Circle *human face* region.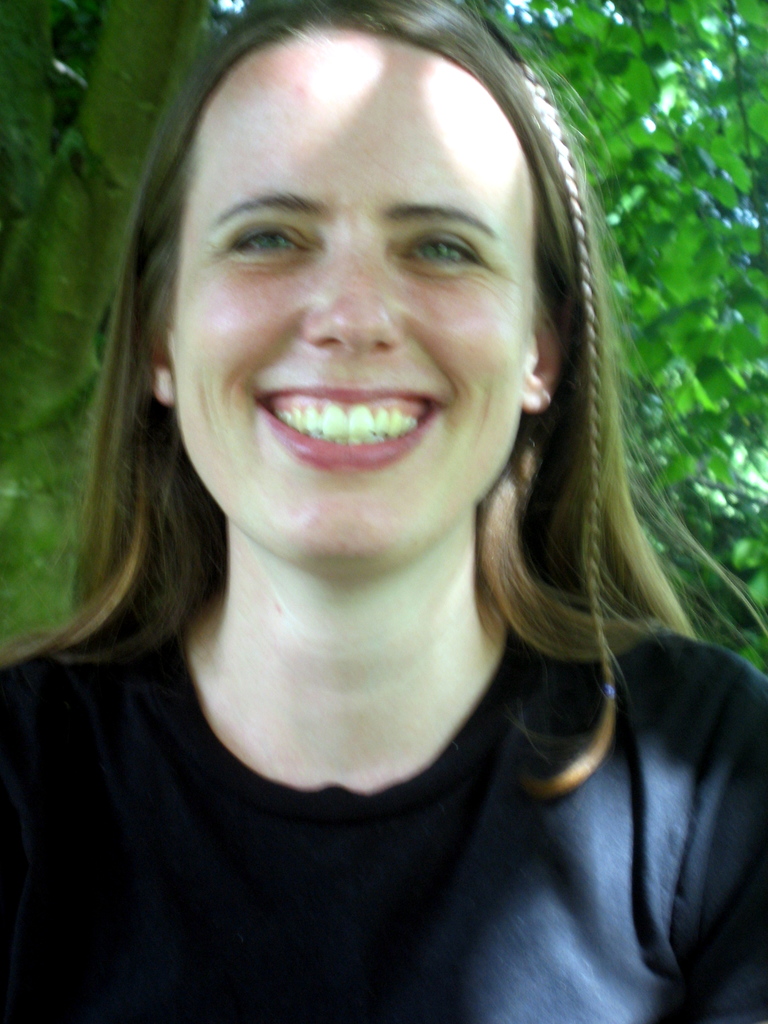
Region: x1=175, y1=35, x2=542, y2=564.
